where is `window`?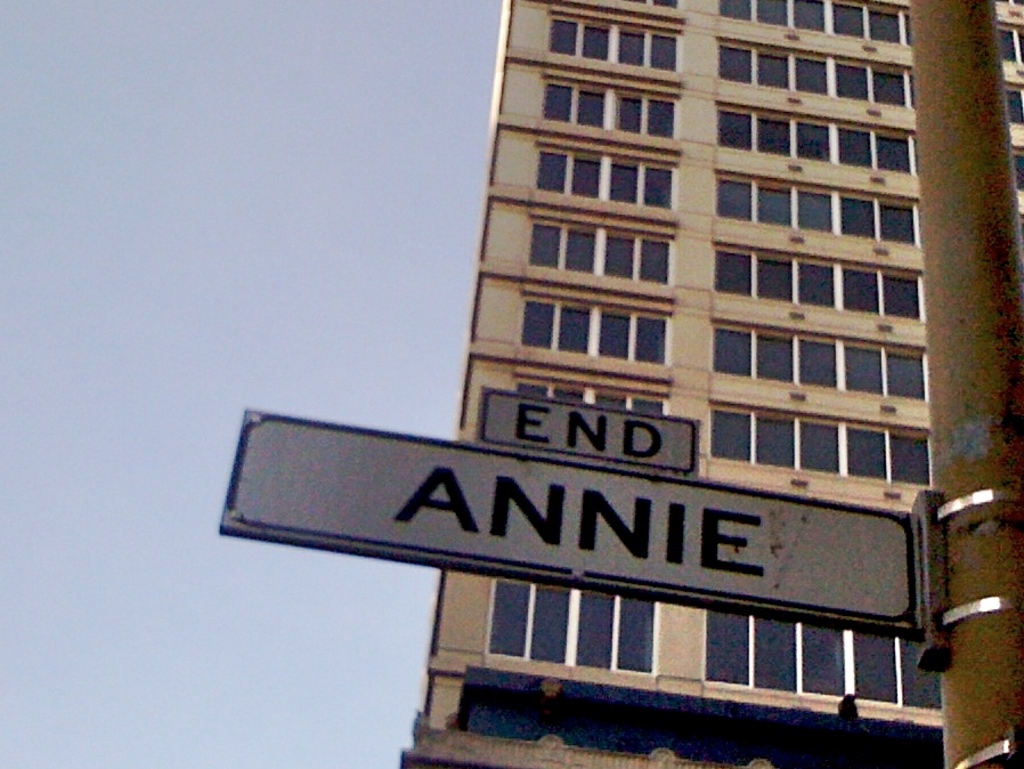
{"left": 886, "top": 276, "right": 920, "bottom": 318}.
